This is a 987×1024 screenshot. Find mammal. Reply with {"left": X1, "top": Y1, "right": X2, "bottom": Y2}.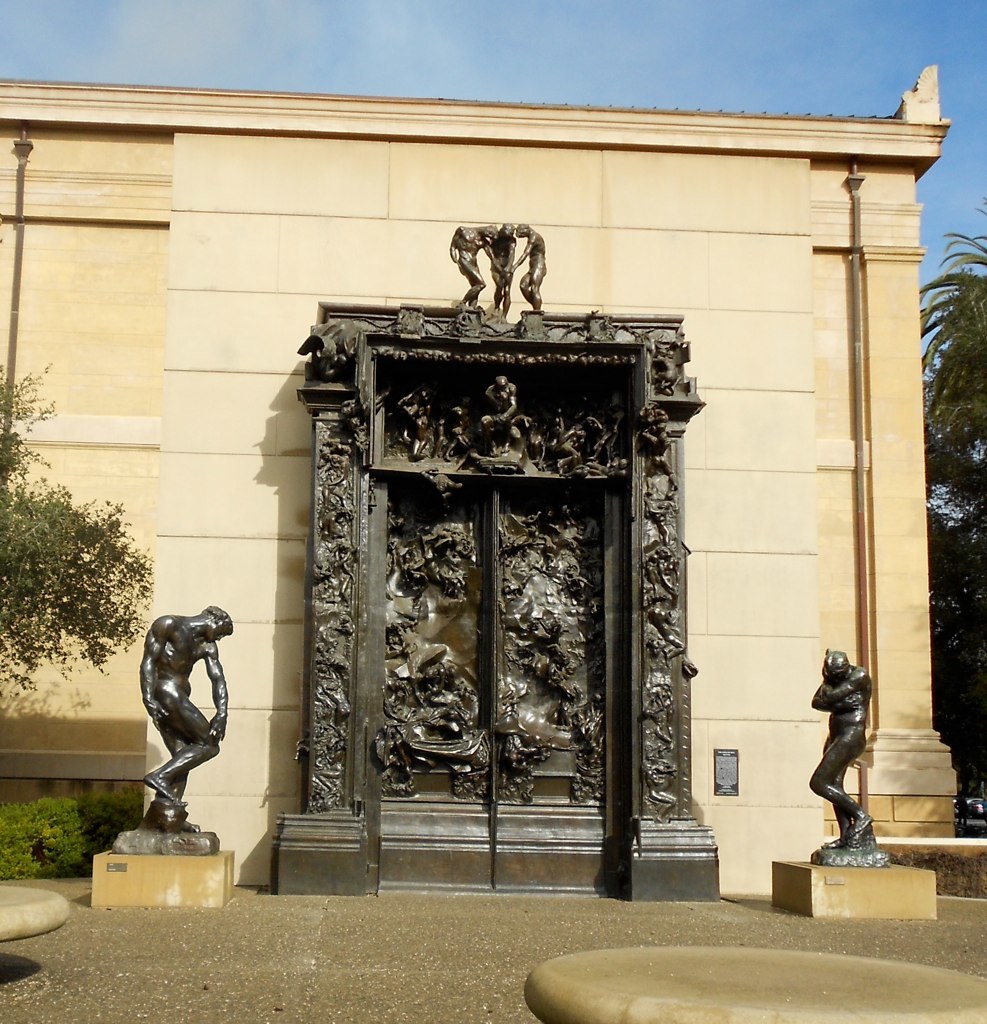
{"left": 447, "top": 221, "right": 505, "bottom": 308}.
